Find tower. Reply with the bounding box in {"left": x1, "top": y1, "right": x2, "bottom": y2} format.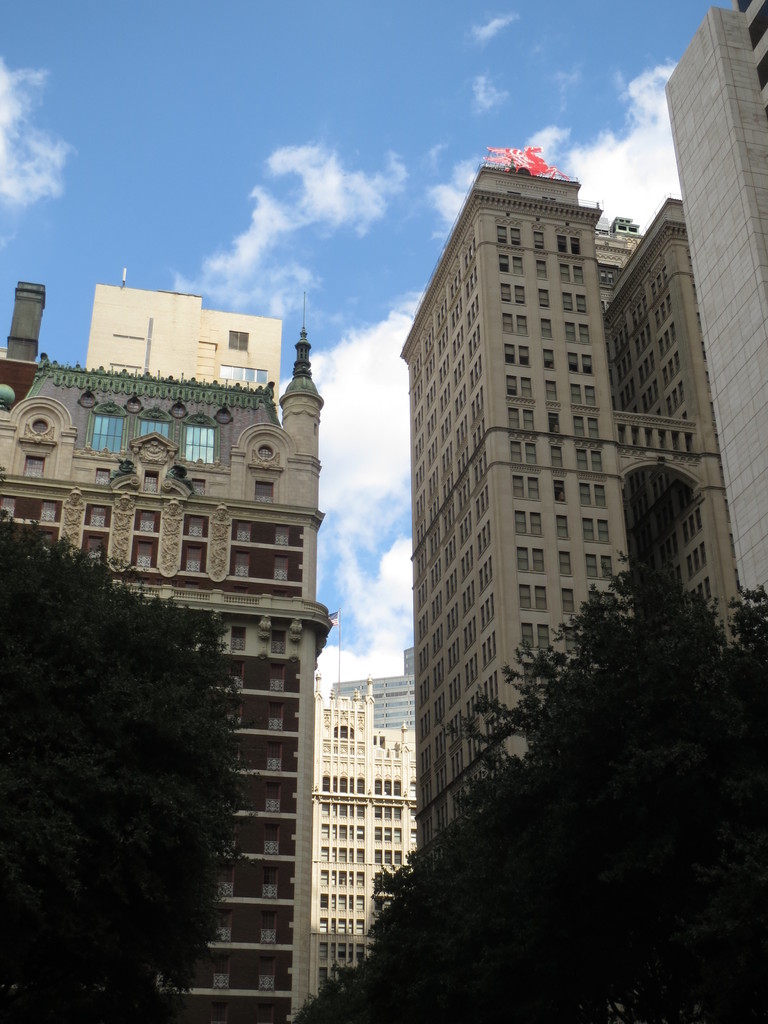
{"left": 317, "top": 648, "right": 408, "bottom": 1014}.
